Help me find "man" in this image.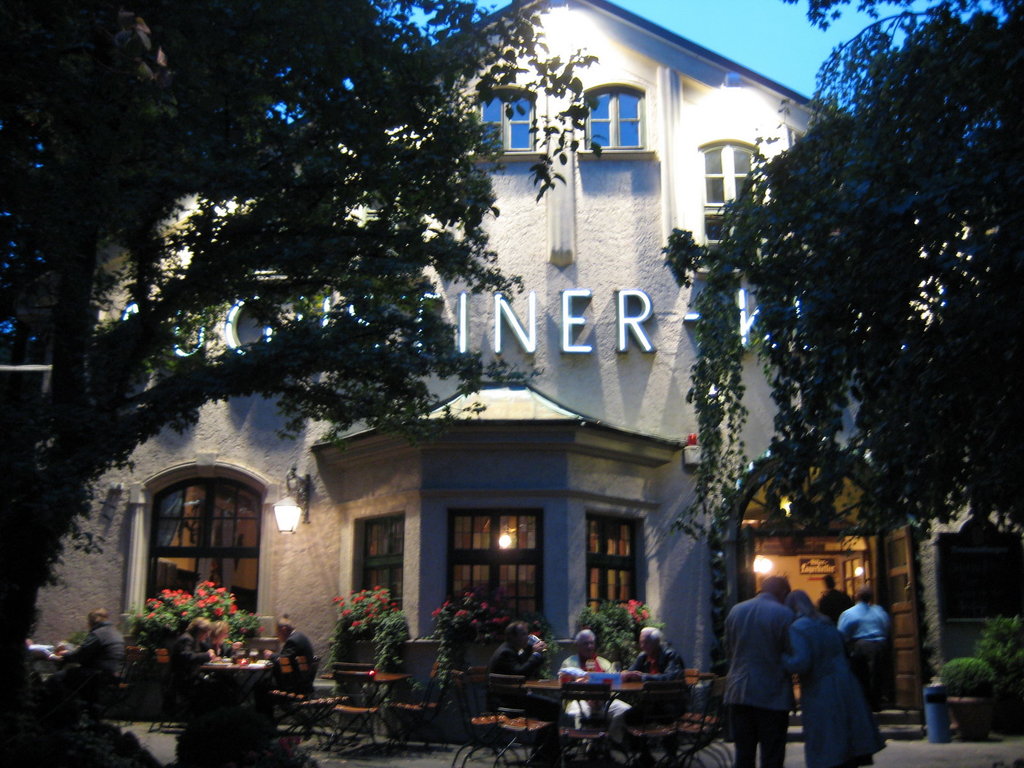
Found it: 60, 605, 124, 680.
